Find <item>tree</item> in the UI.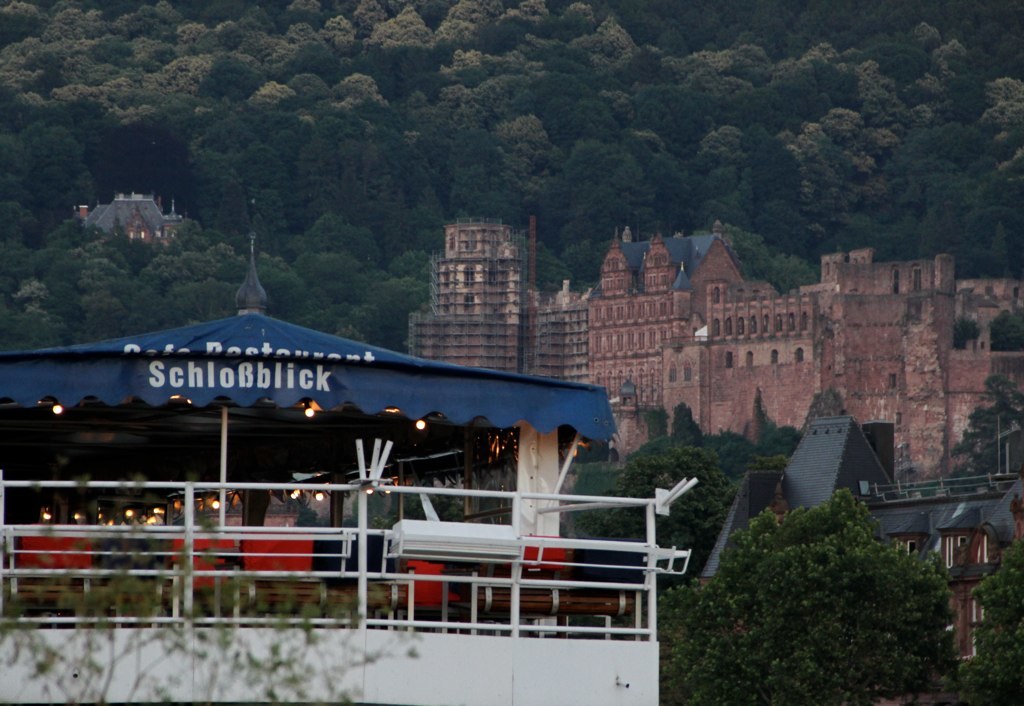
UI element at detection(37, 132, 110, 229).
